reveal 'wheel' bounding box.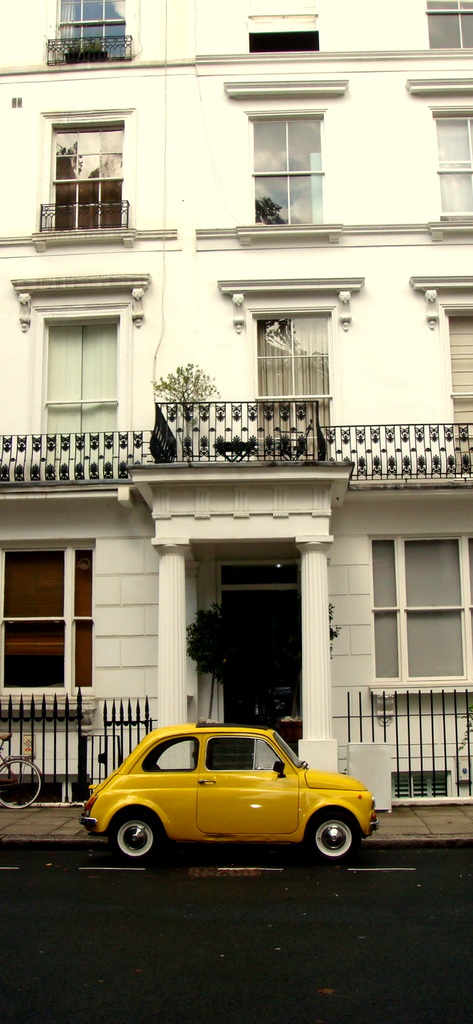
Revealed: l=110, t=809, r=163, b=868.
